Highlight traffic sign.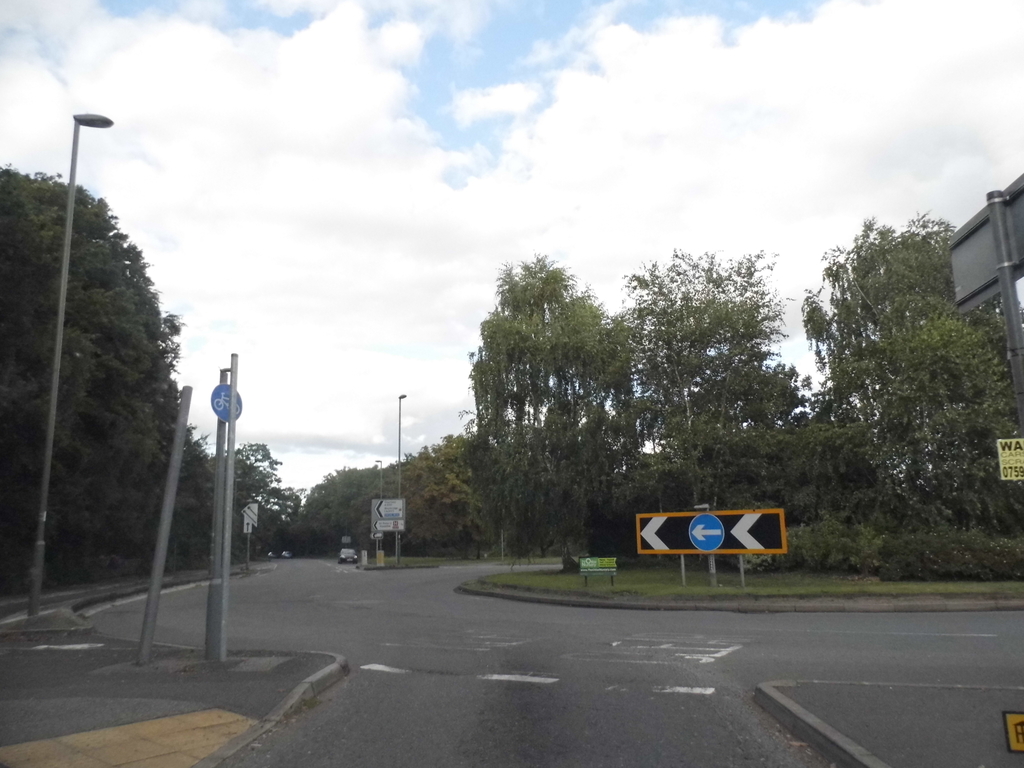
Highlighted region: {"left": 211, "top": 382, "right": 243, "bottom": 419}.
